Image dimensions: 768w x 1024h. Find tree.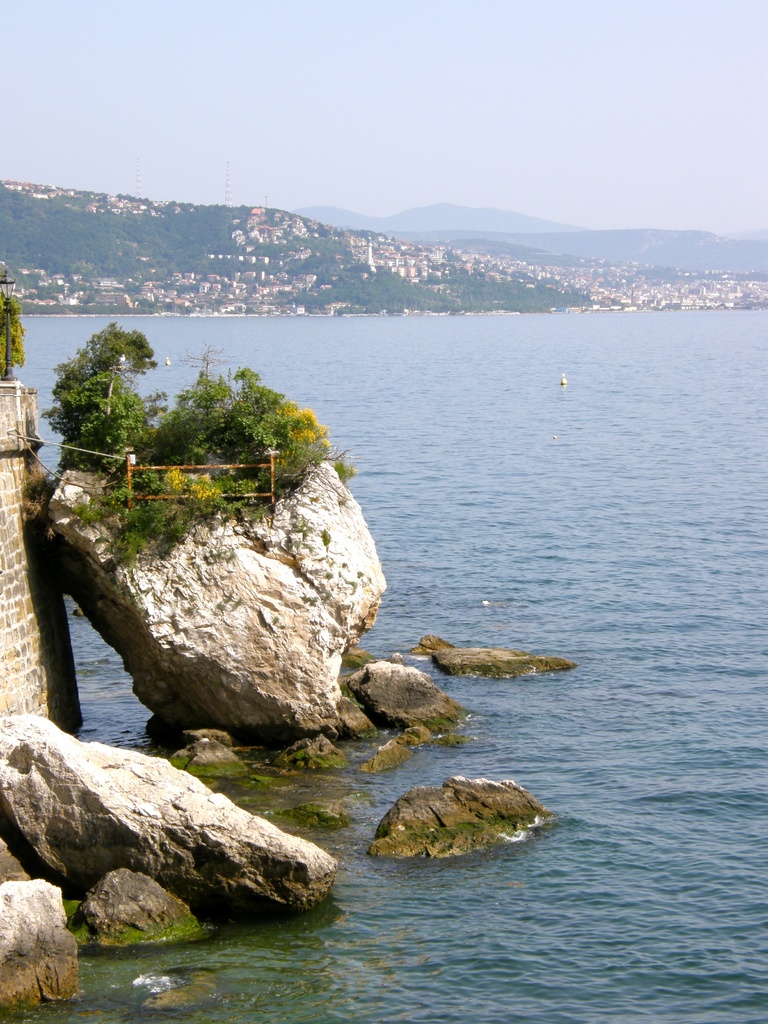
bbox=(0, 291, 25, 378).
